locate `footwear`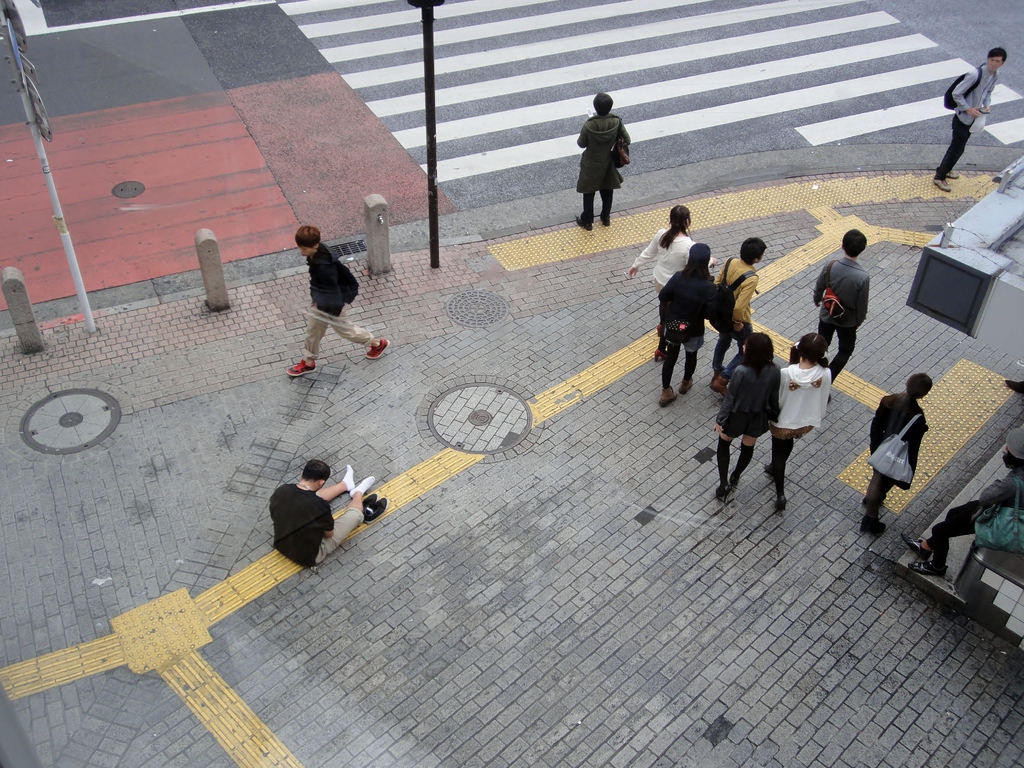
box(659, 324, 660, 335)
